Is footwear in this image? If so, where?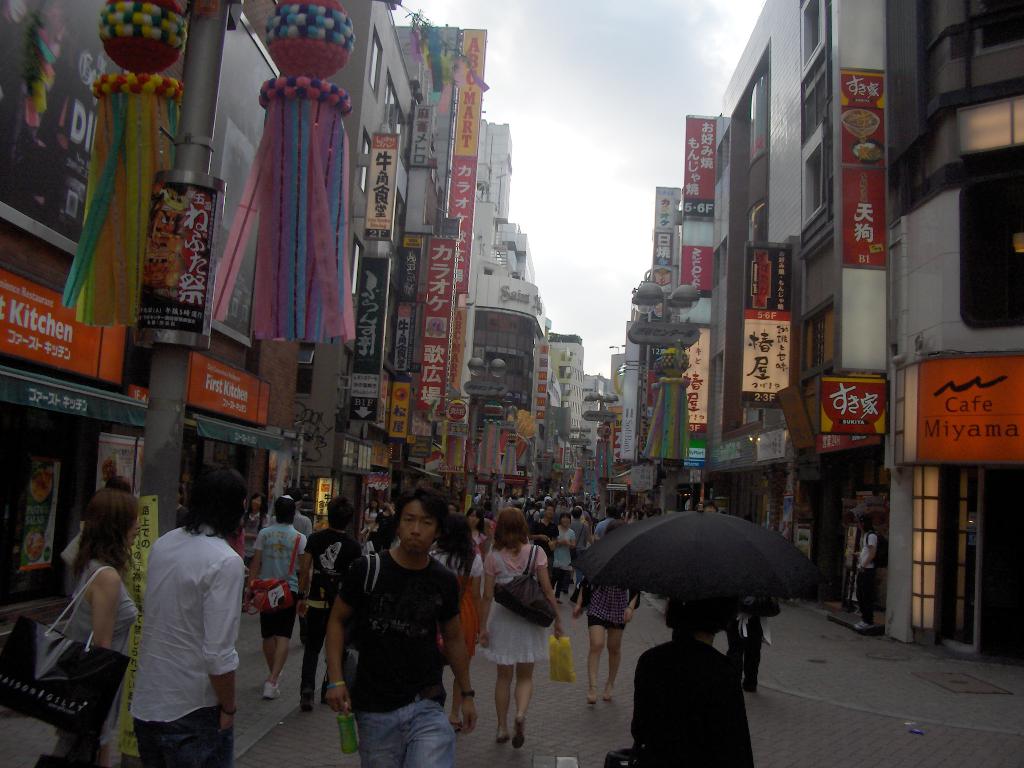
Yes, at 262, 681, 282, 698.
